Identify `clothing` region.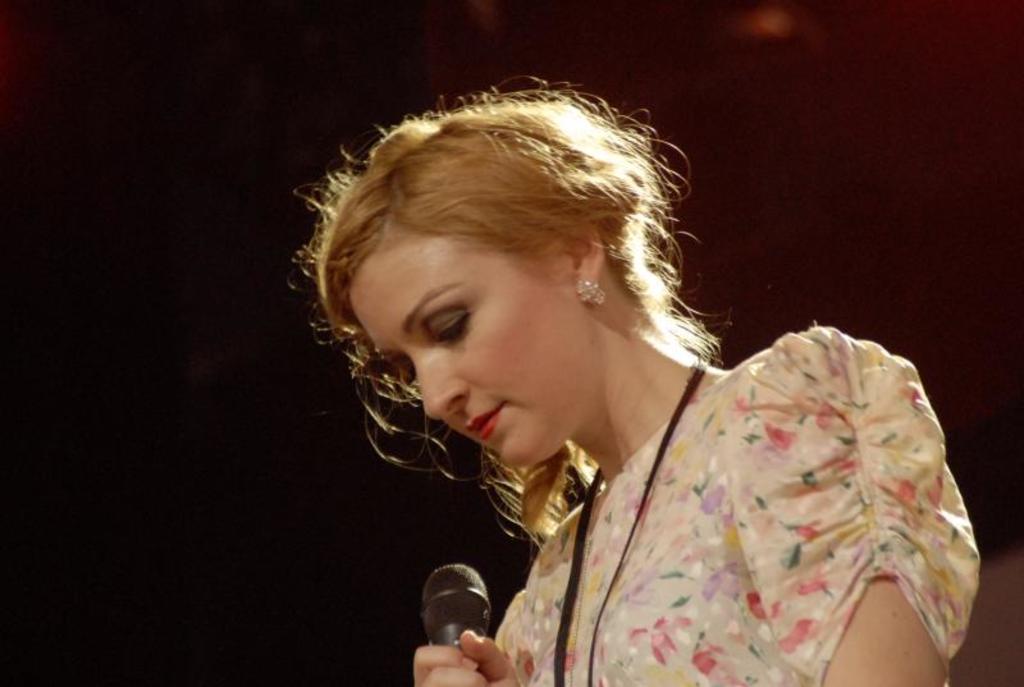
Region: [left=431, top=317, right=996, bottom=686].
